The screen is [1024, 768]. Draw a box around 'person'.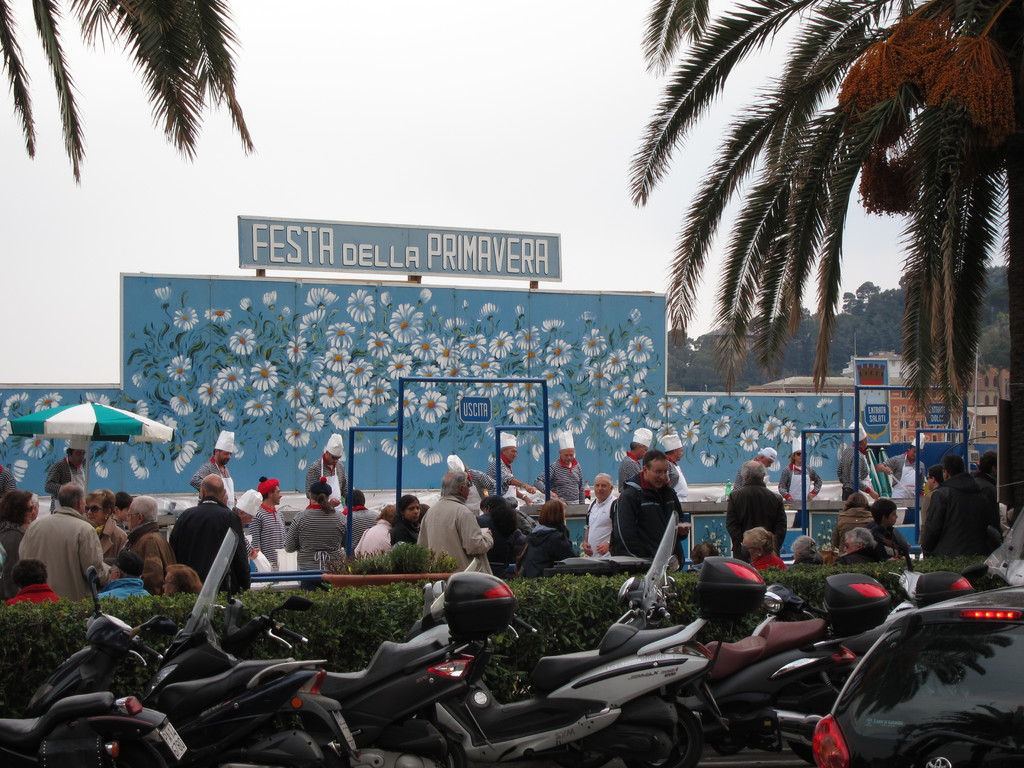
left=793, top=532, right=830, bottom=566.
